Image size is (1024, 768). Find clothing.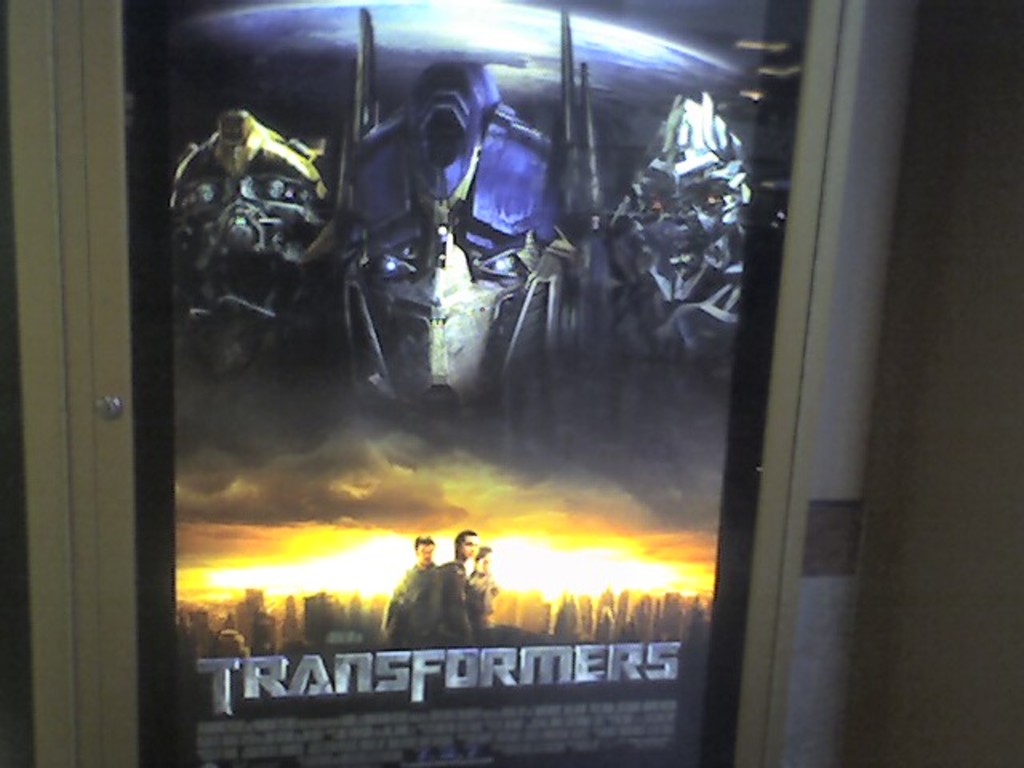
BBox(403, 558, 483, 645).
